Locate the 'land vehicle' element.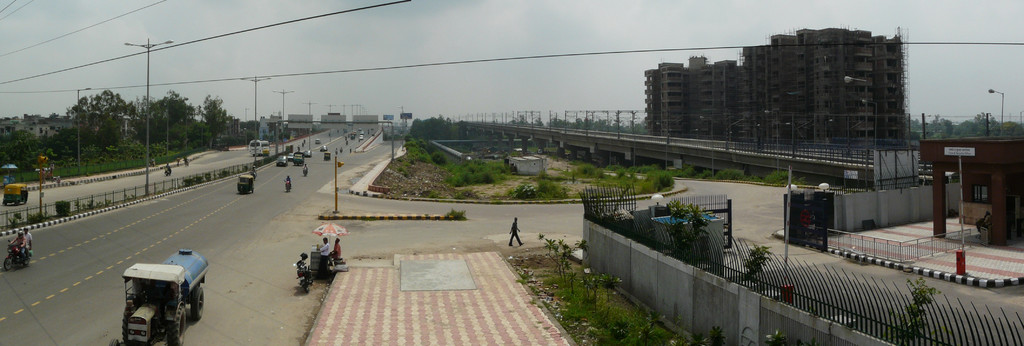
Element bbox: 246,139,270,154.
